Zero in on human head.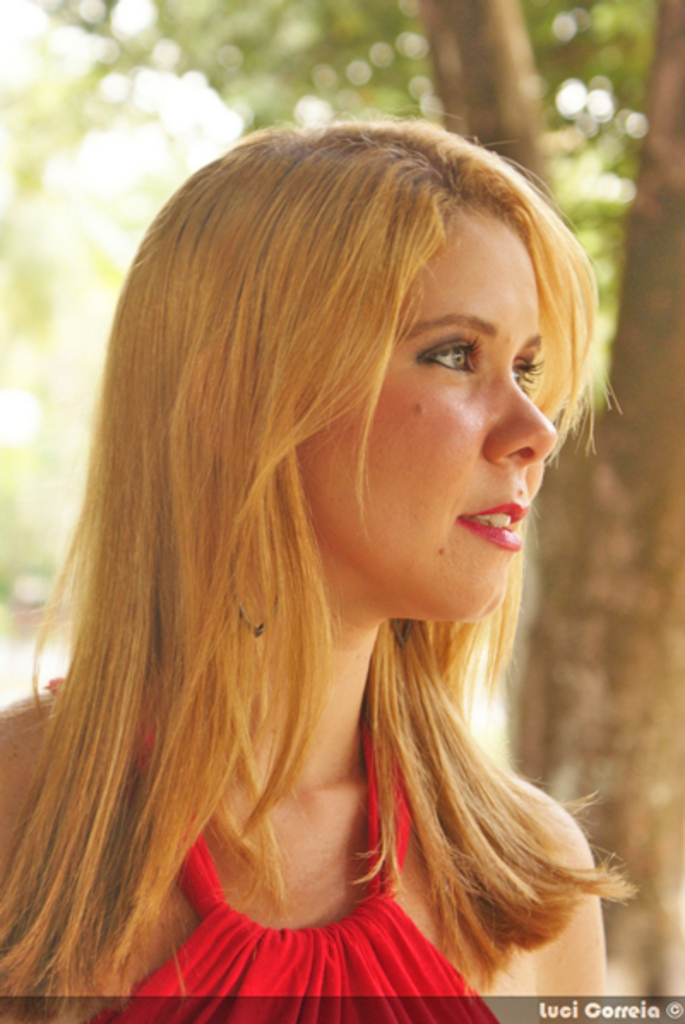
Zeroed in: locate(122, 132, 581, 610).
